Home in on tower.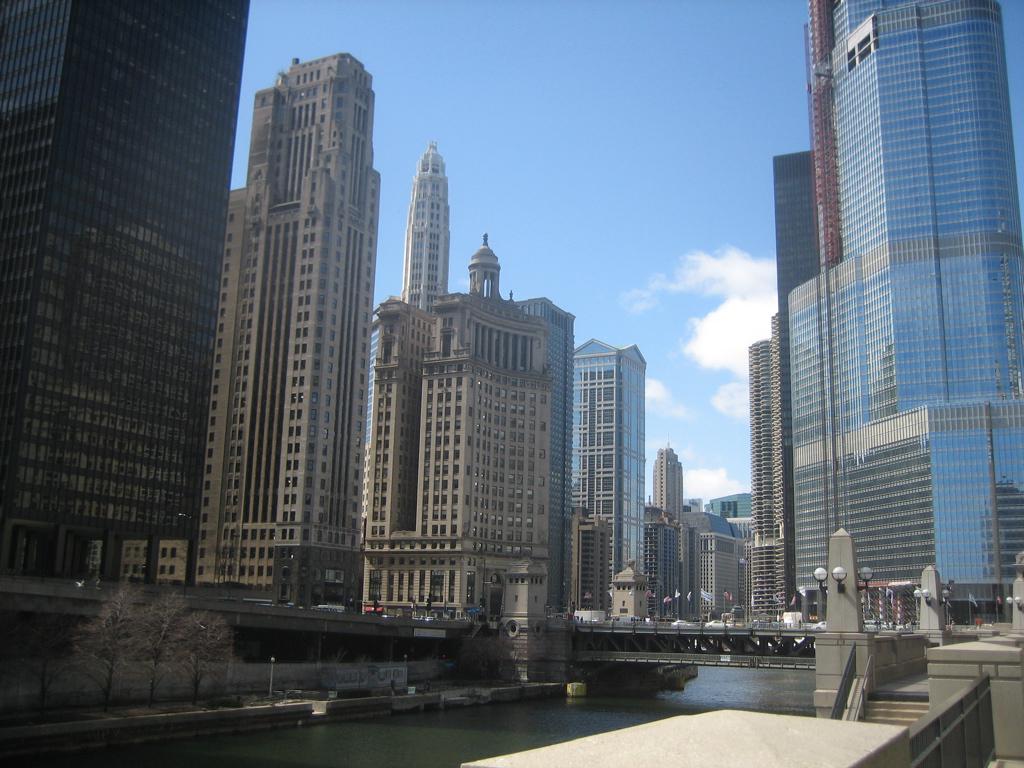
Homed in at box=[572, 340, 647, 624].
